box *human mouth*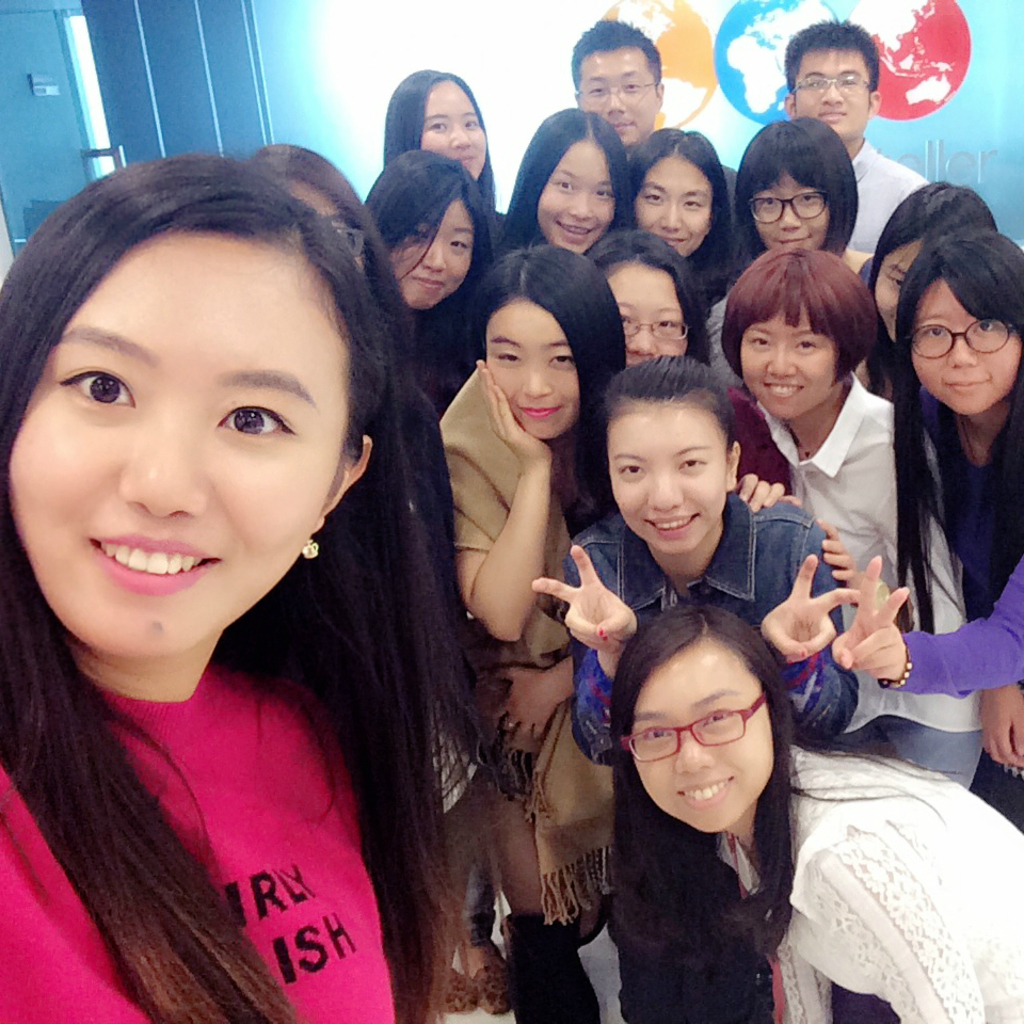
{"x1": 672, "y1": 229, "x2": 690, "y2": 251}
